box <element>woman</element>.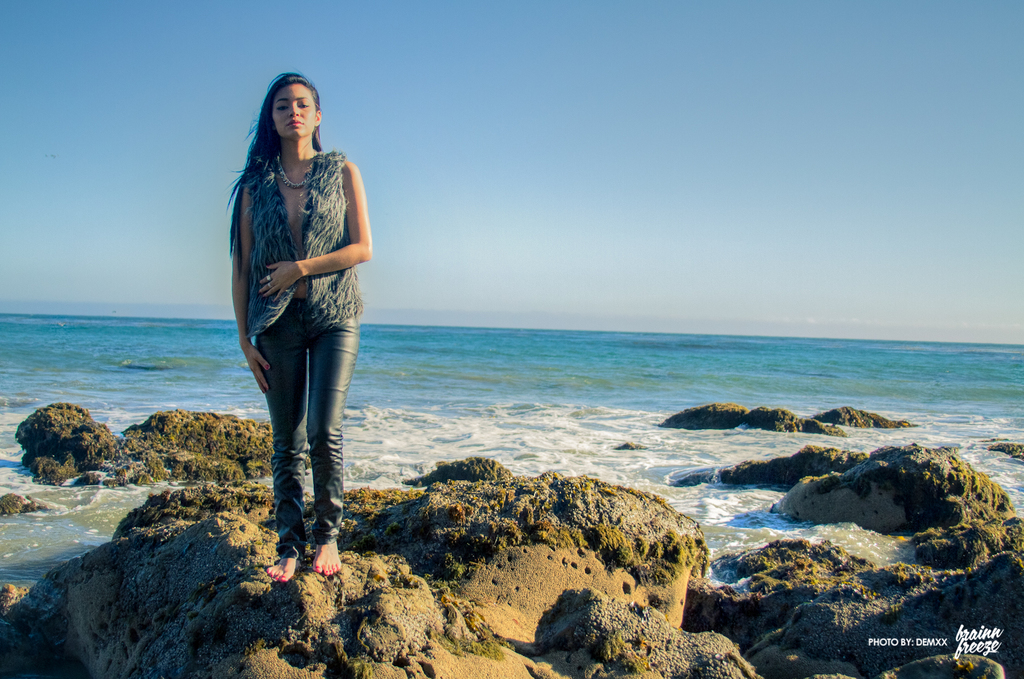
BBox(215, 107, 372, 549).
